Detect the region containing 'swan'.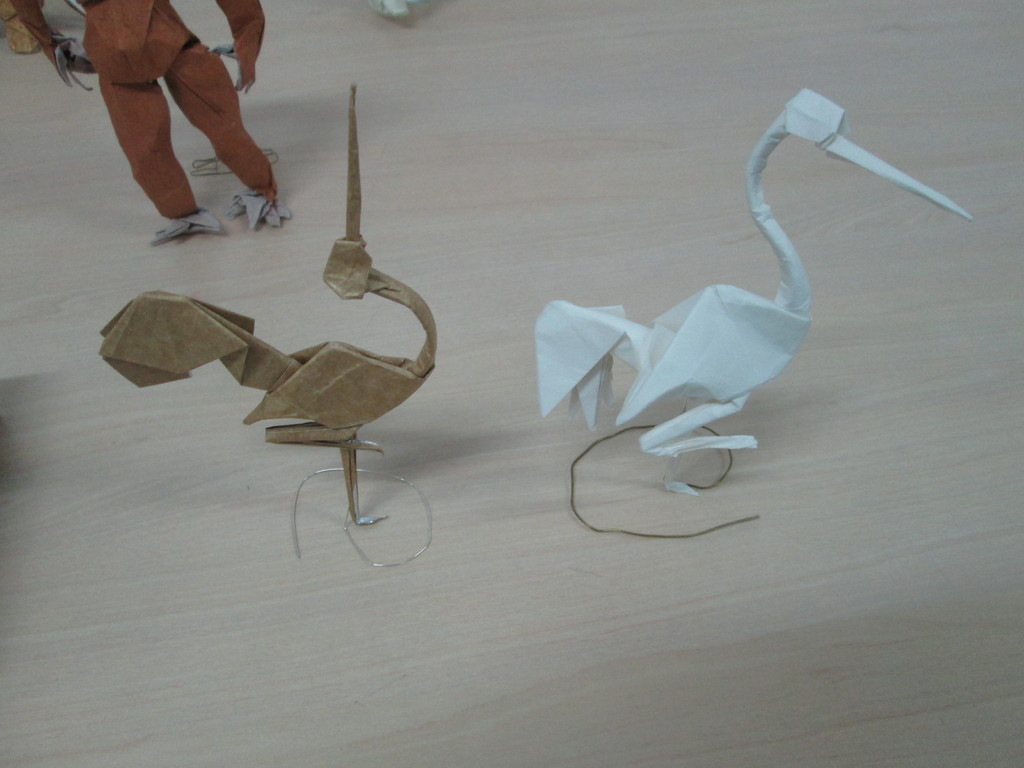
BBox(95, 80, 444, 531).
